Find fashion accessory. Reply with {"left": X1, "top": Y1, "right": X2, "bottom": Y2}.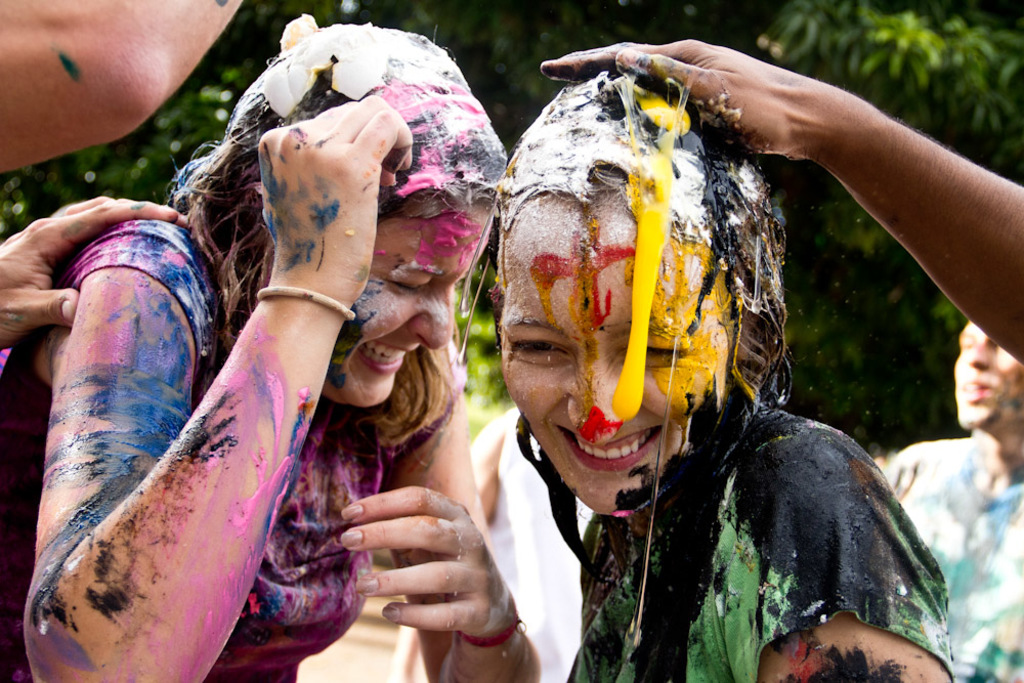
{"left": 382, "top": 603, "right": 398, "bottom": 618}.
